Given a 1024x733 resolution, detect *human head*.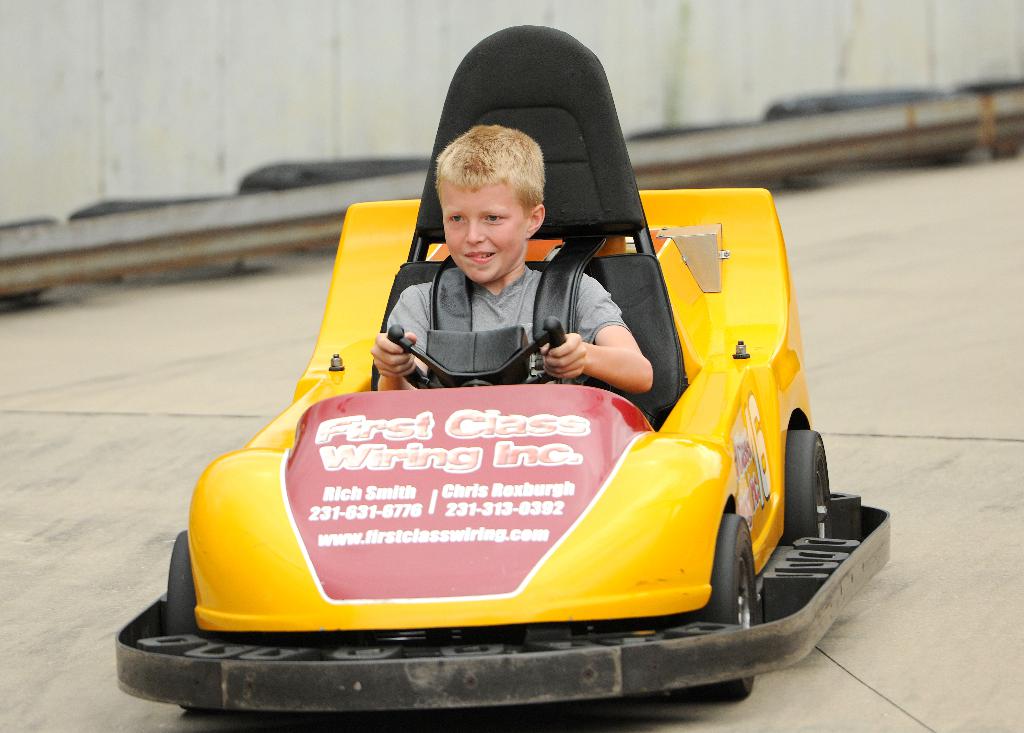
BBox(431, 116, 563, 277).
